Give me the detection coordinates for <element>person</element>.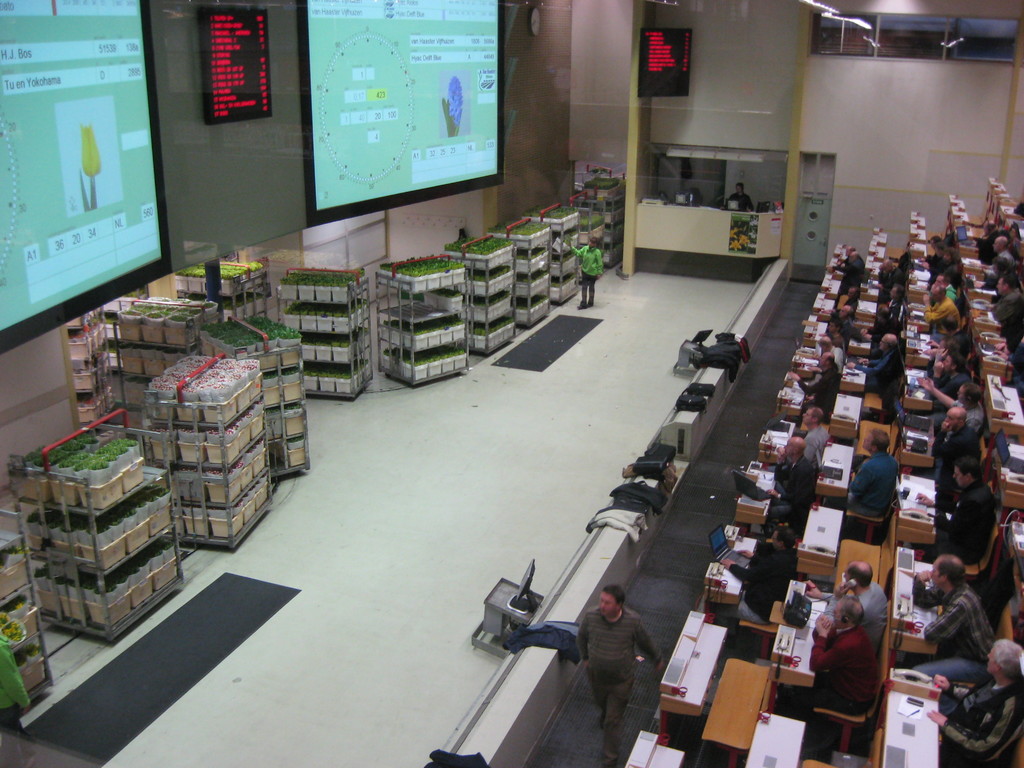
rect(842, 288, 856, 312).
